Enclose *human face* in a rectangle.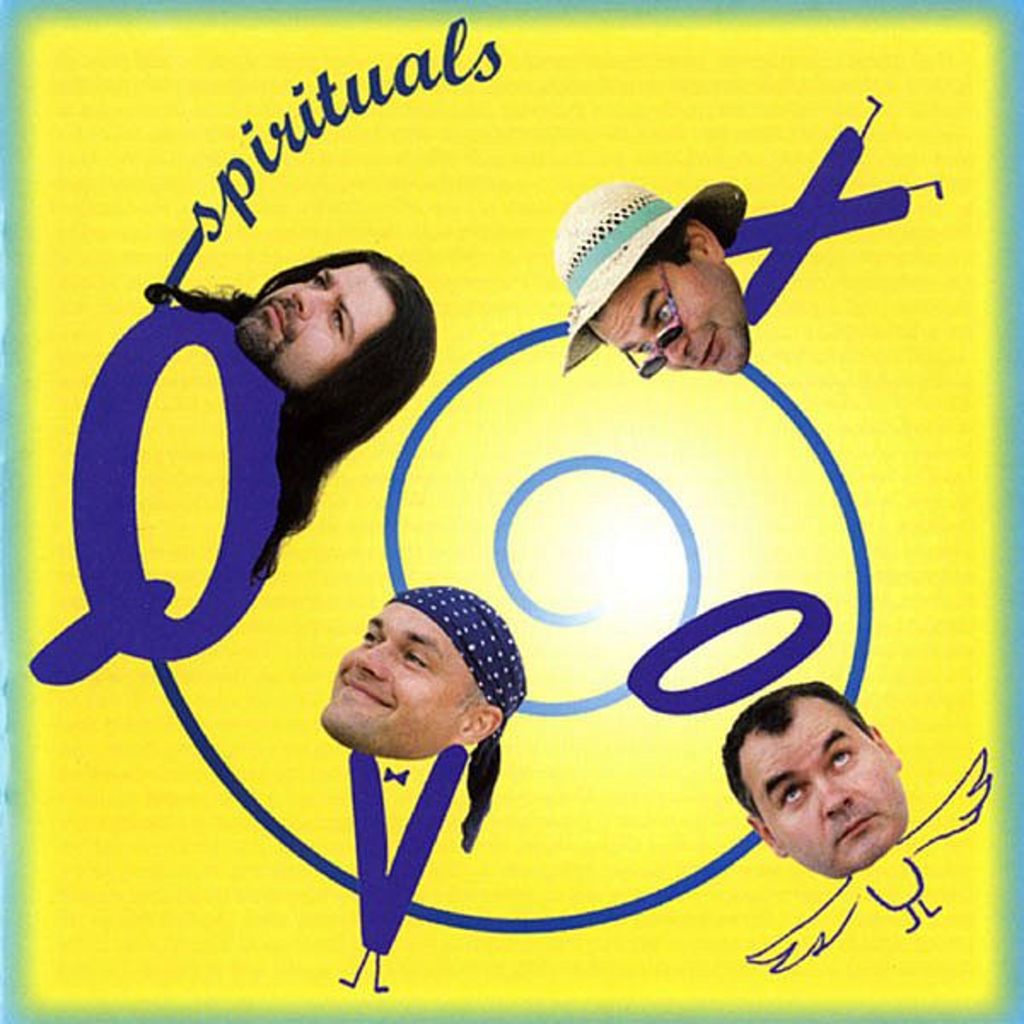
locate(585, 258, 751, 377).
